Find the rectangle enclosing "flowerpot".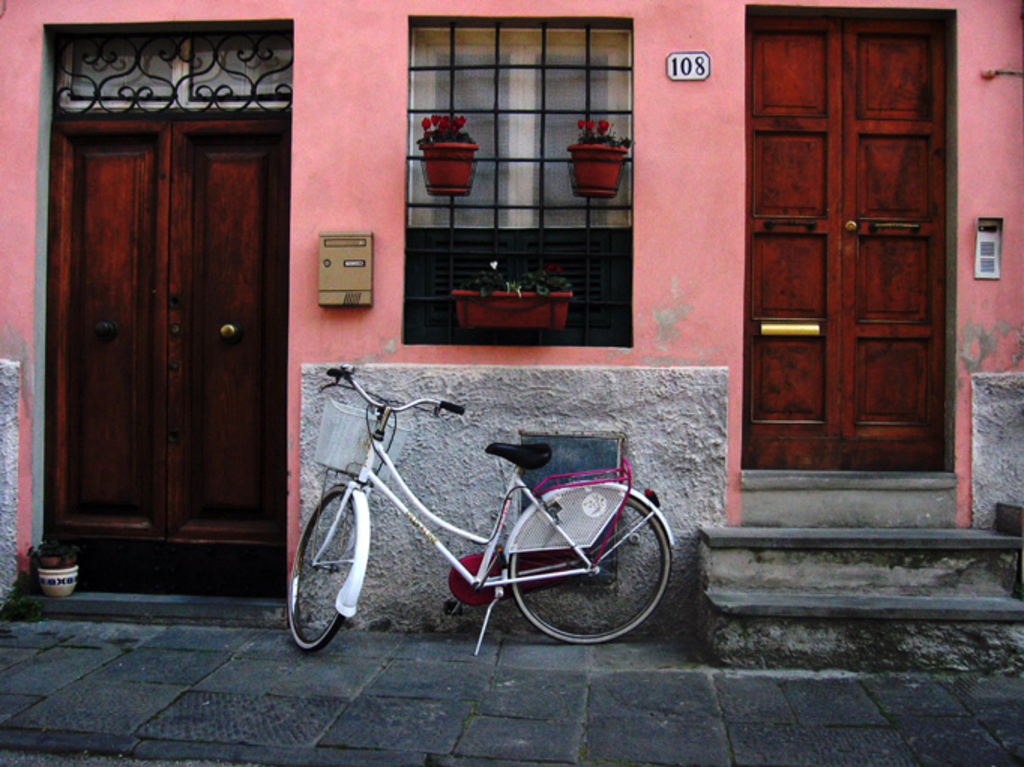
447,287,571,330.
